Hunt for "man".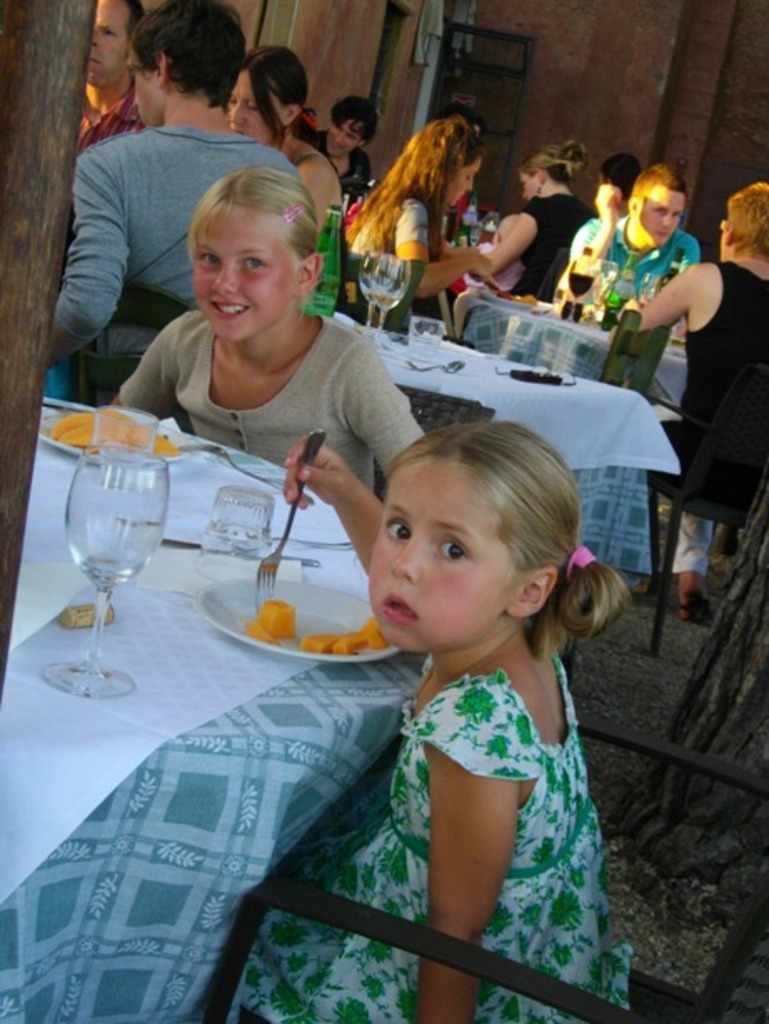
Hunted down at bbox=[552, 157, 709, 385].
